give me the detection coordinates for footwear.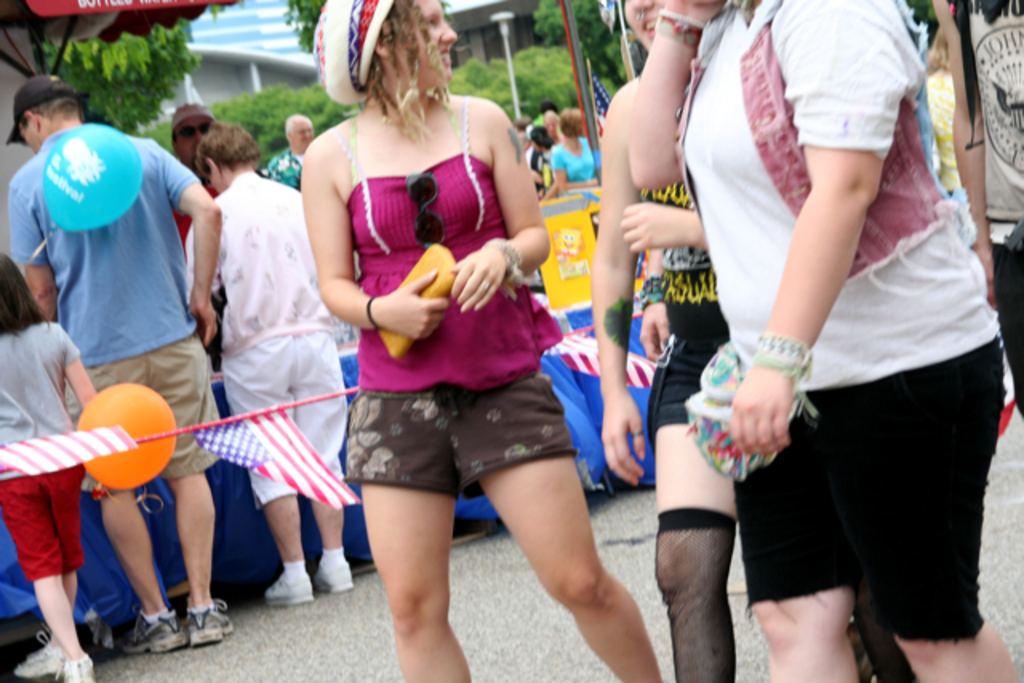
x1=314, y1=557, x2=354, y2=592.
